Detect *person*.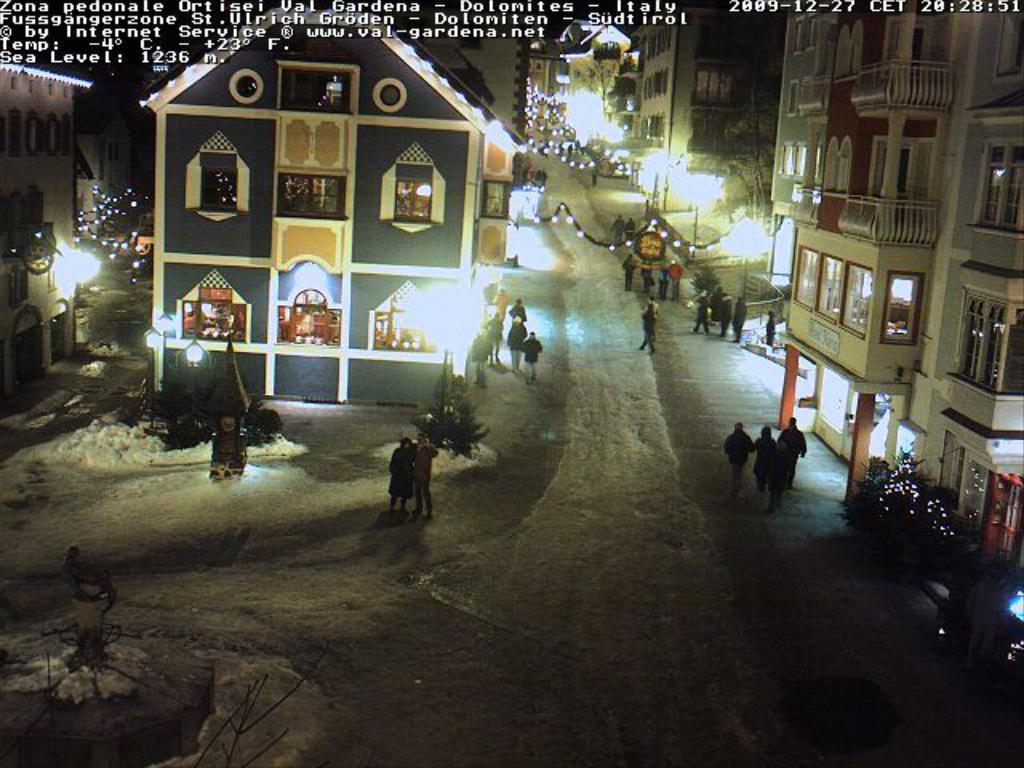
Detected at crop(531, 171, 550, 186).
